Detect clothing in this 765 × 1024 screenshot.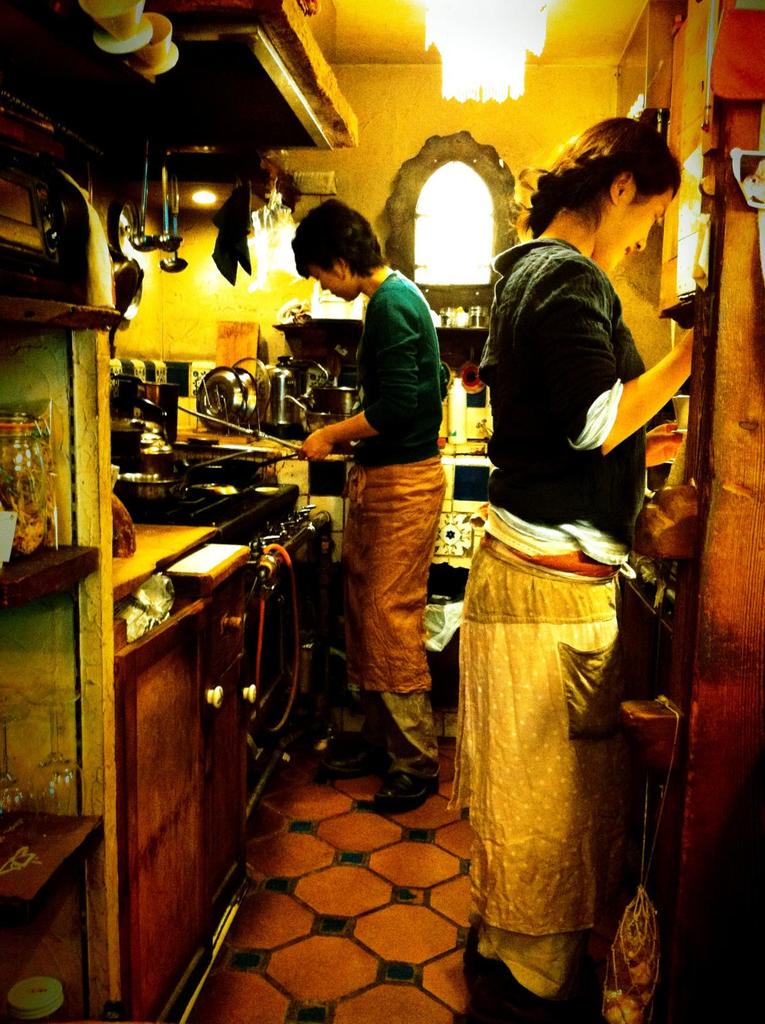
Detection: 335, 271, 452, 765.
